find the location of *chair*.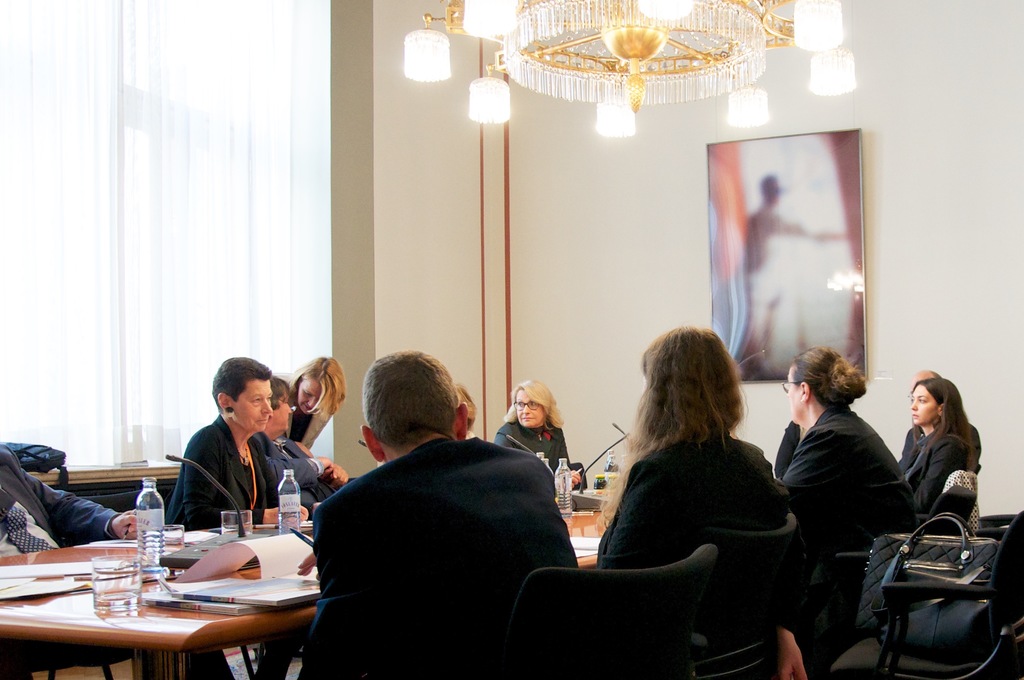
Location: detection(69, 490, 143, 679).
